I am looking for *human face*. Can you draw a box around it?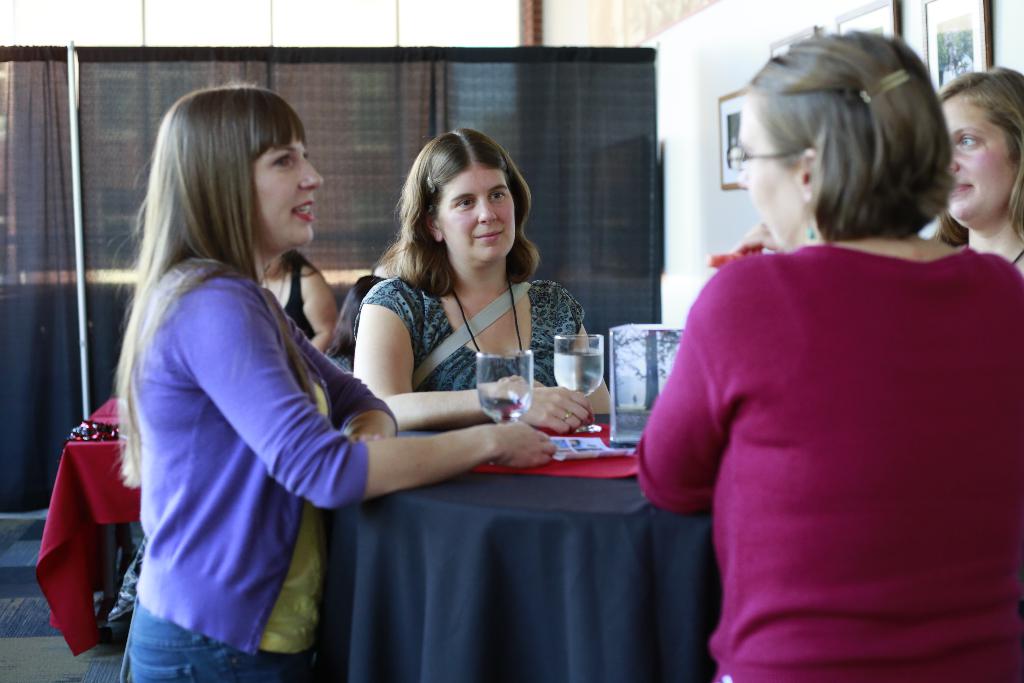
Sure, the bounding box is region(949, 95, 1014, 226).
